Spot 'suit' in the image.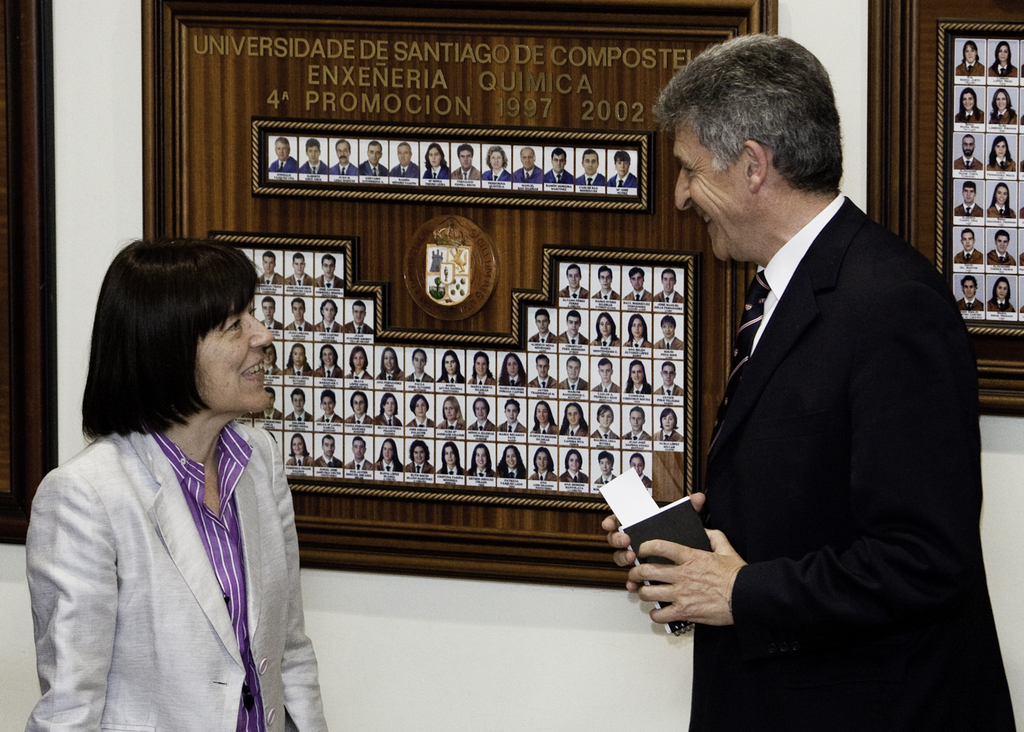
'suit' found at box=[955, 202, 982, 217].
